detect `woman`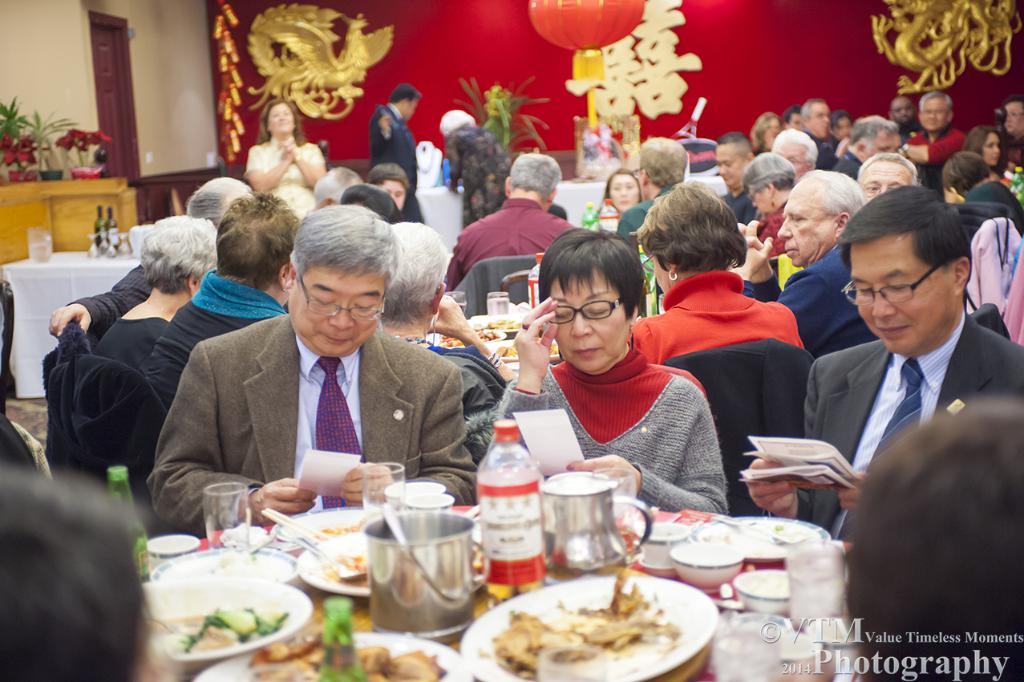
pyautogui.locateOnScreen(827, 112, 851, 141)
